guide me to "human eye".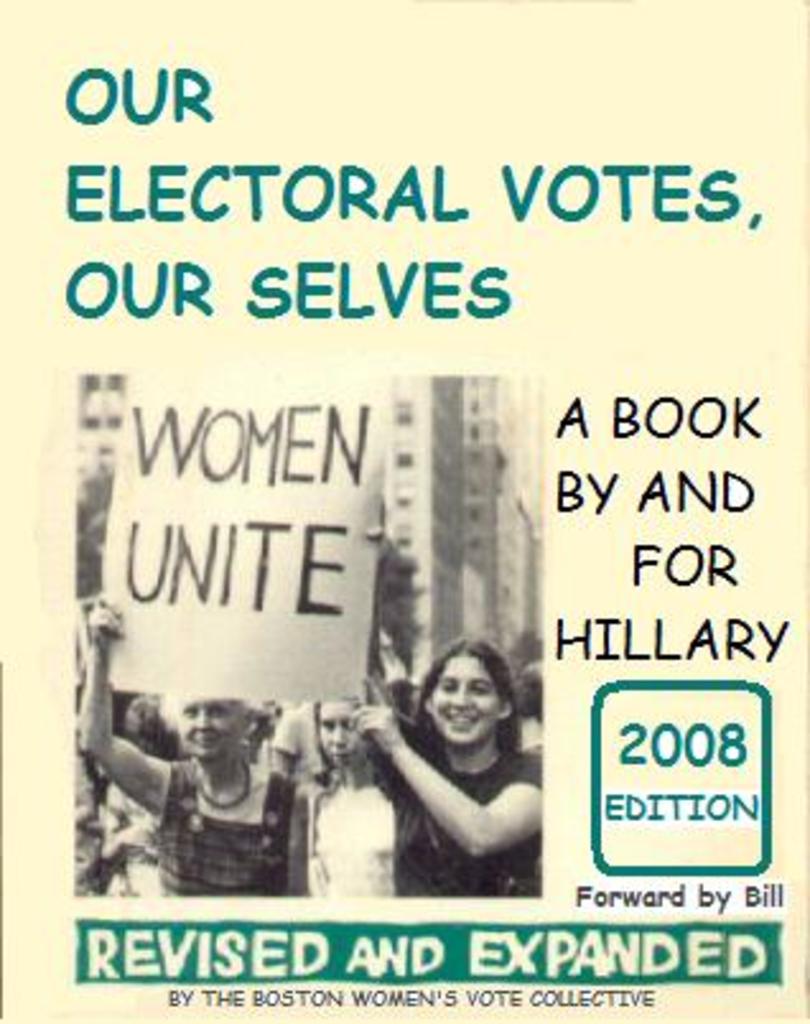
Guidance: 438 678 456 693.
